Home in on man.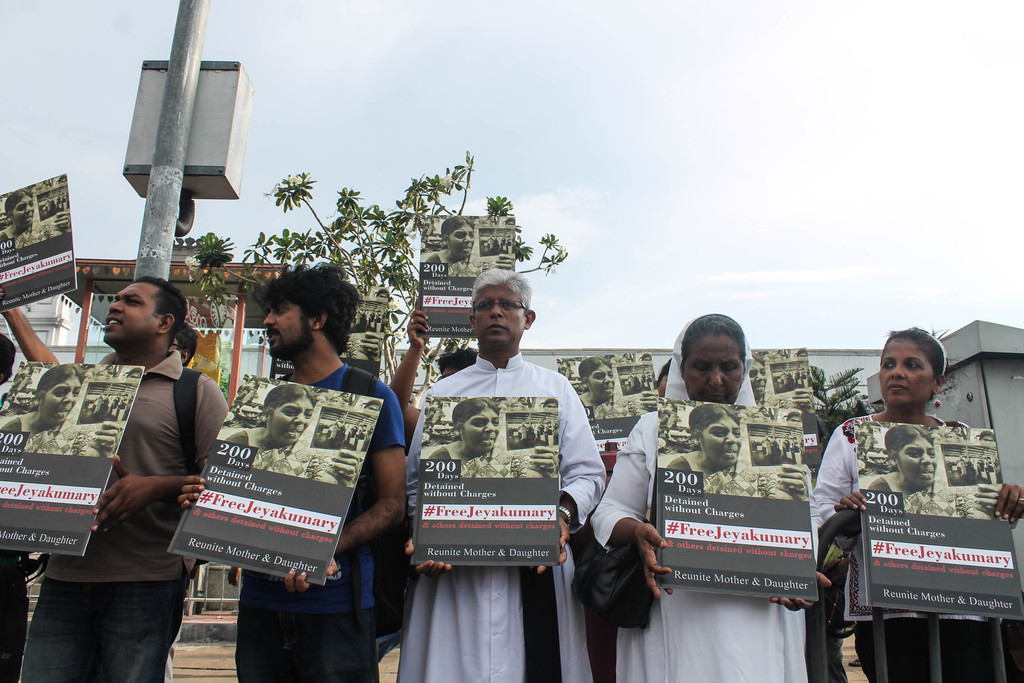
Homed in at pyautogui.locateOnScreen(175, 259, 405, 682).
